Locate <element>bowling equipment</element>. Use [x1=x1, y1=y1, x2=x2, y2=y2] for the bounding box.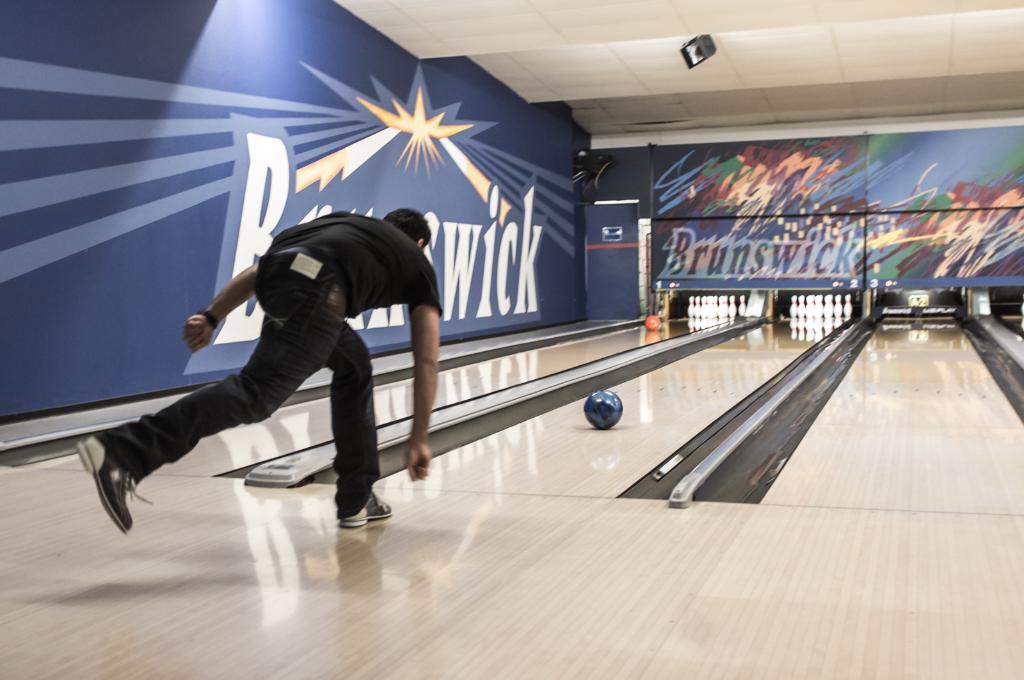
[x1=577, y1=380, x2=628, y2=432].
